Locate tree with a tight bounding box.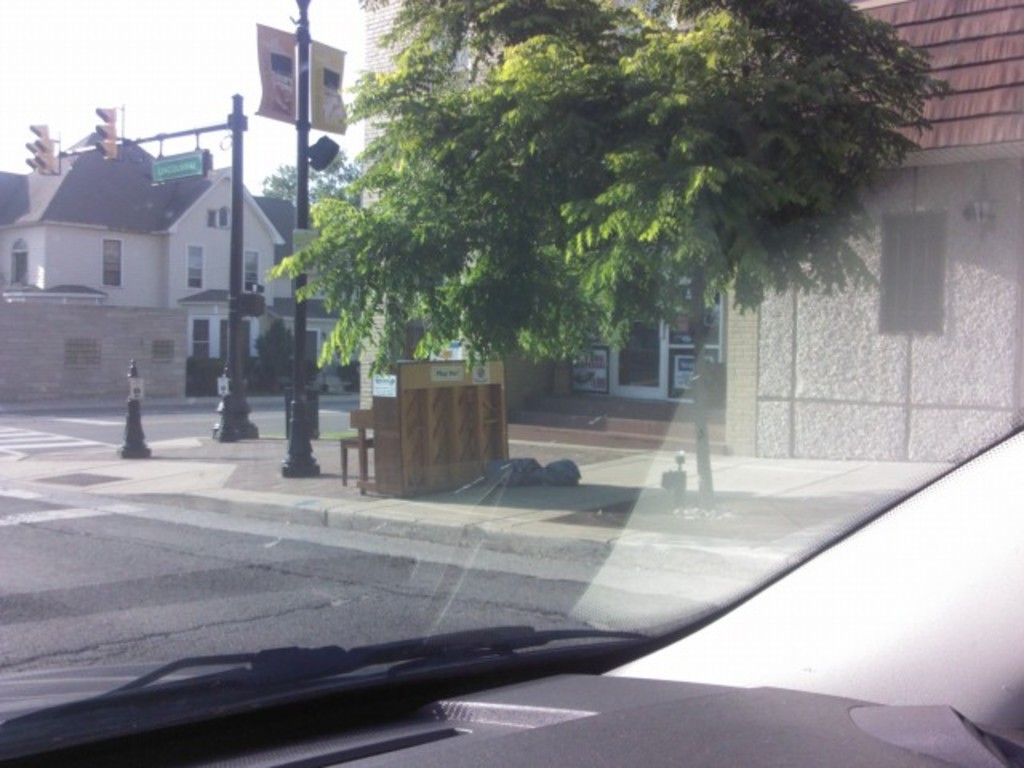
l=261, t=150, r=362, b=208.
